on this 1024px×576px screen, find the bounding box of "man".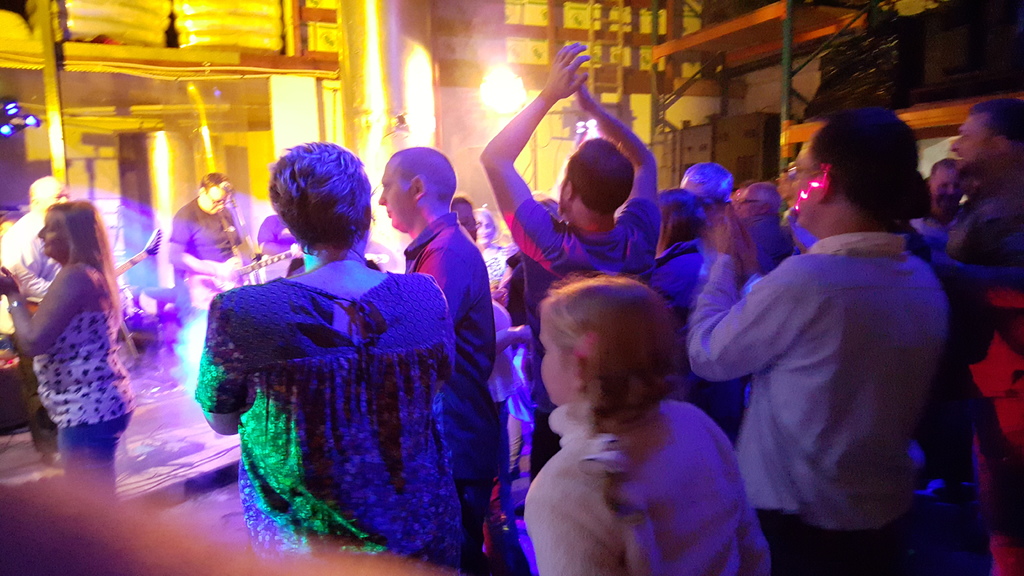
Bounding box: {"x1": 1, "y1": 175, "x2": 68, "y2": 450}.
